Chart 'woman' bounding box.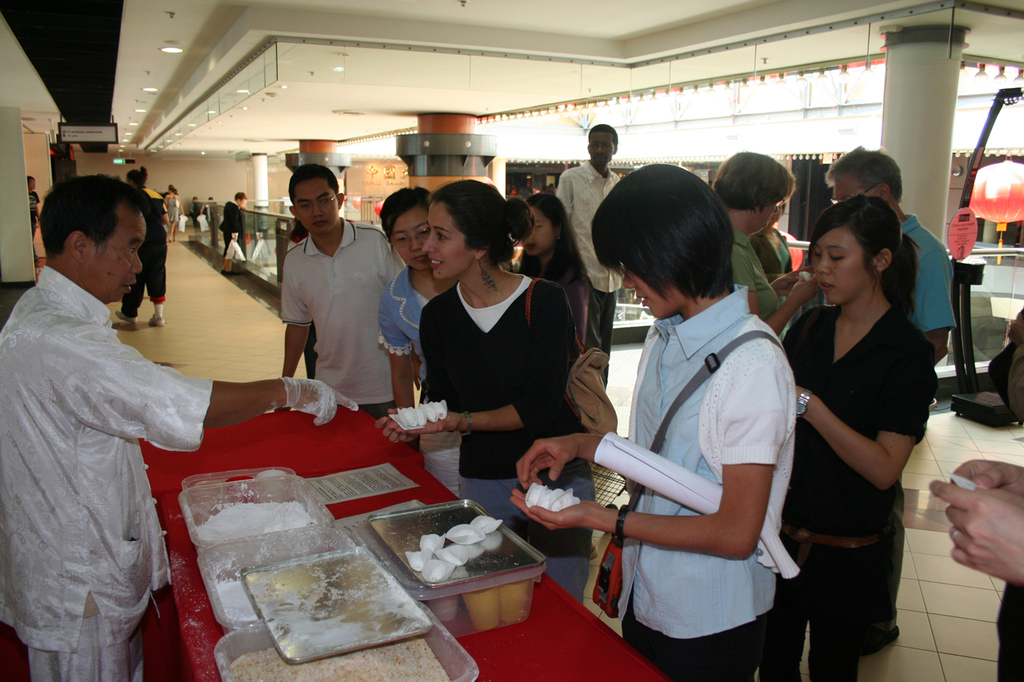
Charted: x1=511 y1=159 x2=797 y2=681.
